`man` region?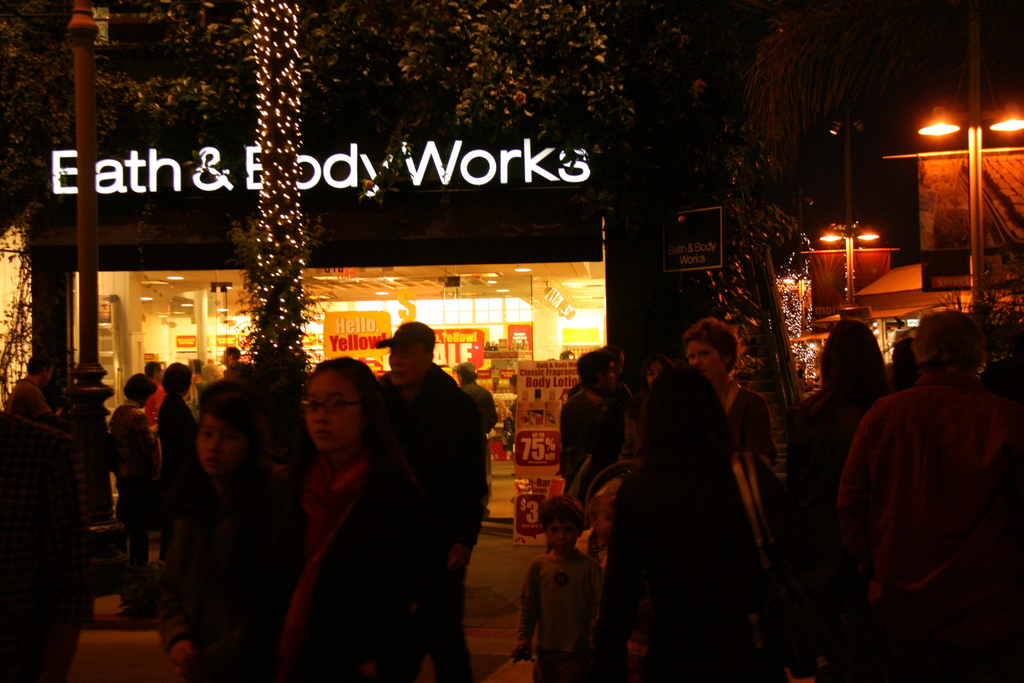
left=836, top=309, right=1023, bottom=677
